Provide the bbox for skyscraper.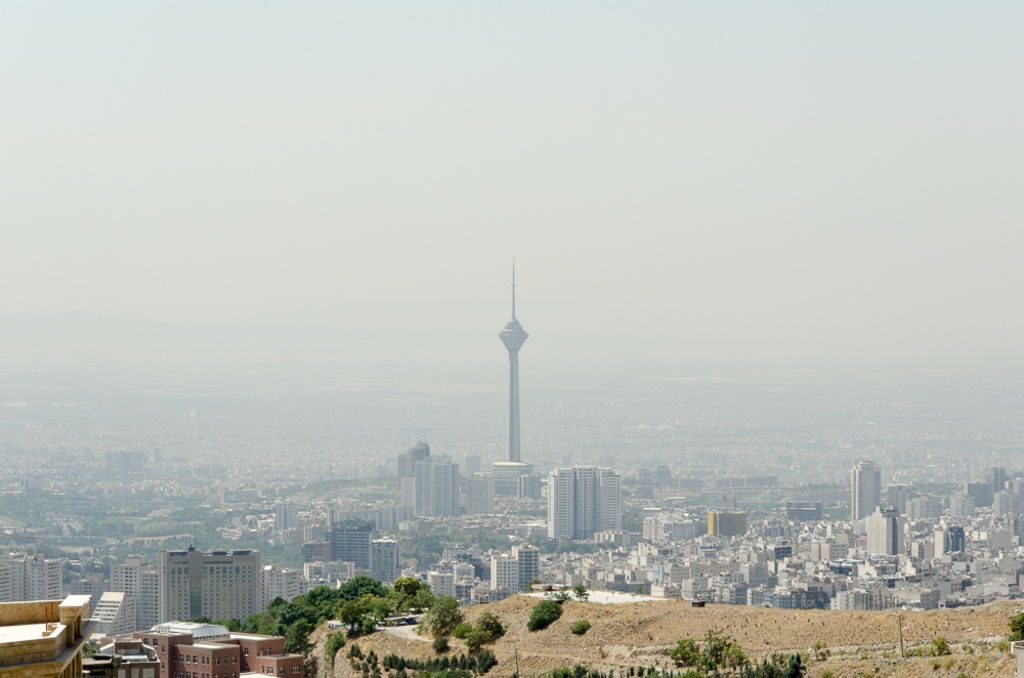
locate(936, 519, 967, 557).
